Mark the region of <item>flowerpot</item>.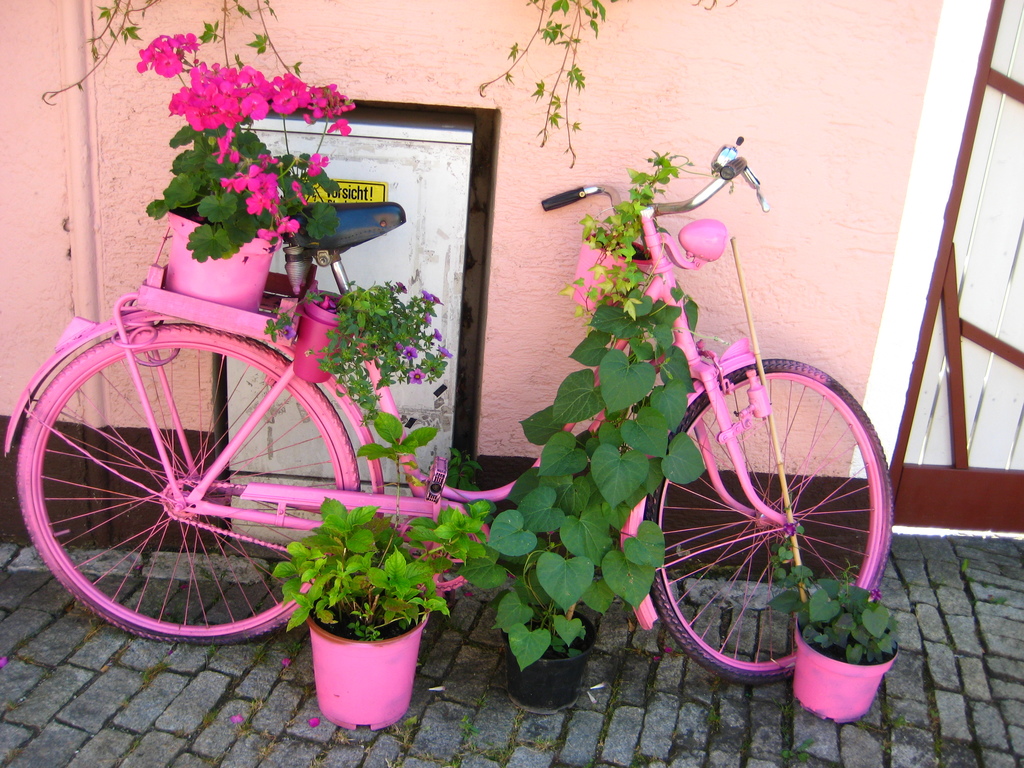
Region: (x1=294, y1=569, x2=434, y2=728).
